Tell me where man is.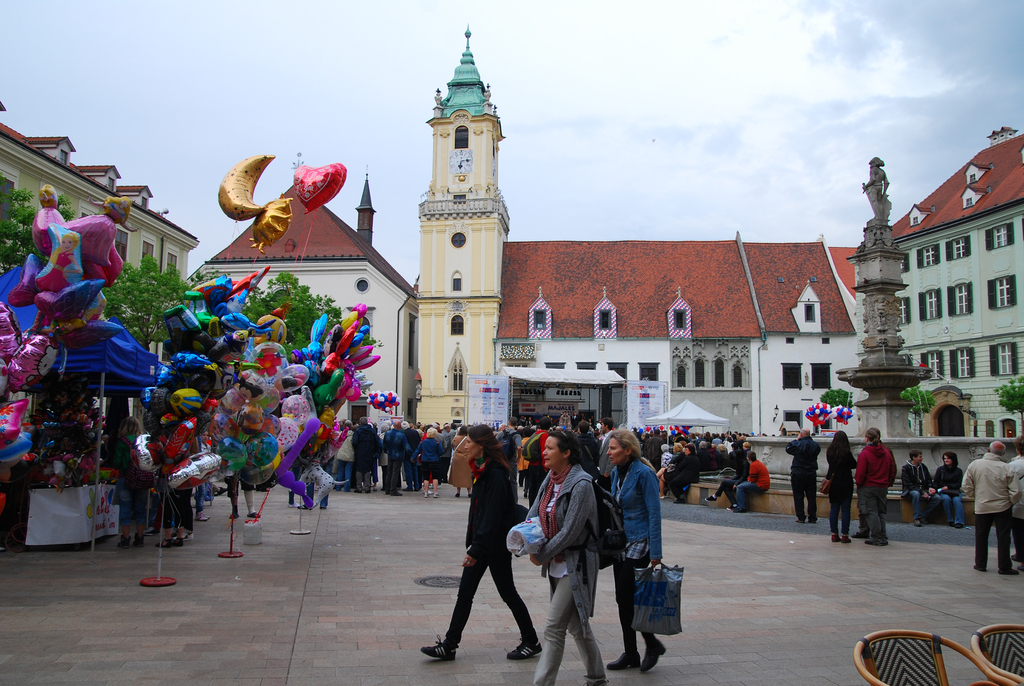
man is at (910, 450, 936, 521).
